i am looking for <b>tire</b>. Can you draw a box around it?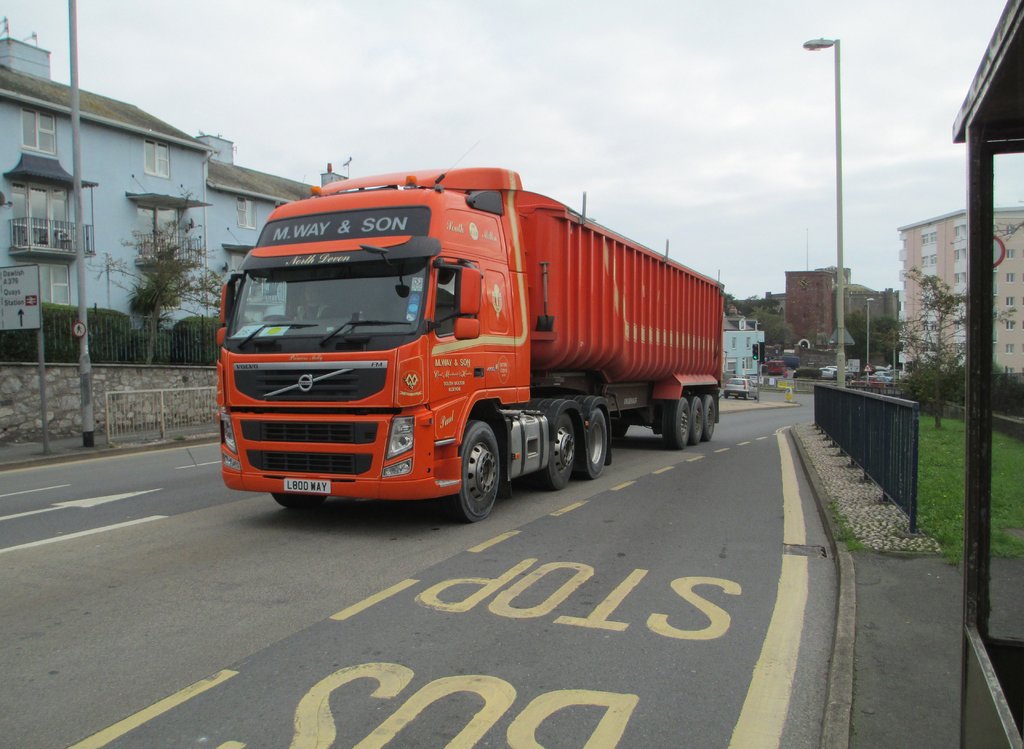
Sure, the bounding box is box=[658, 393, 696, 446].
